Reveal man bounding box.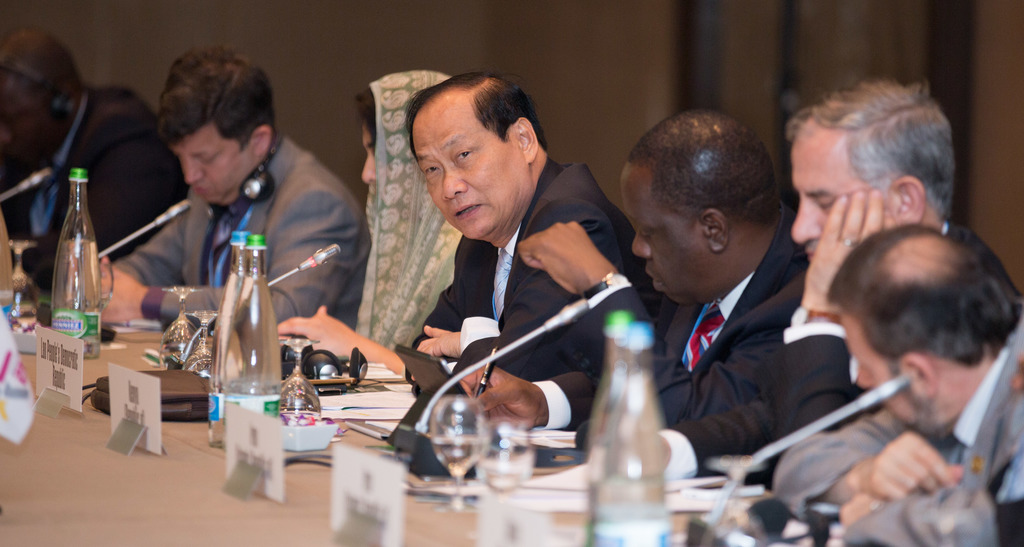
Revealed: [596, 77, 1023, 478].
